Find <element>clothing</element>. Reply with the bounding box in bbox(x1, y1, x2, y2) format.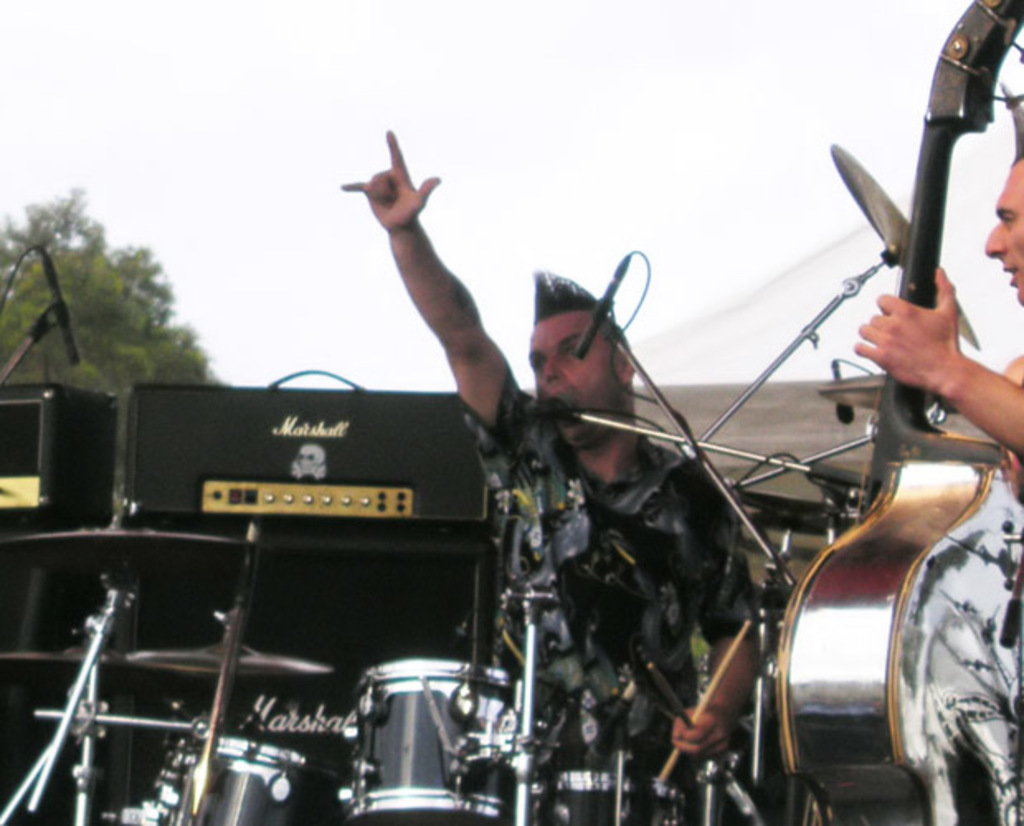
bbox(479, 383, 798, 824).
